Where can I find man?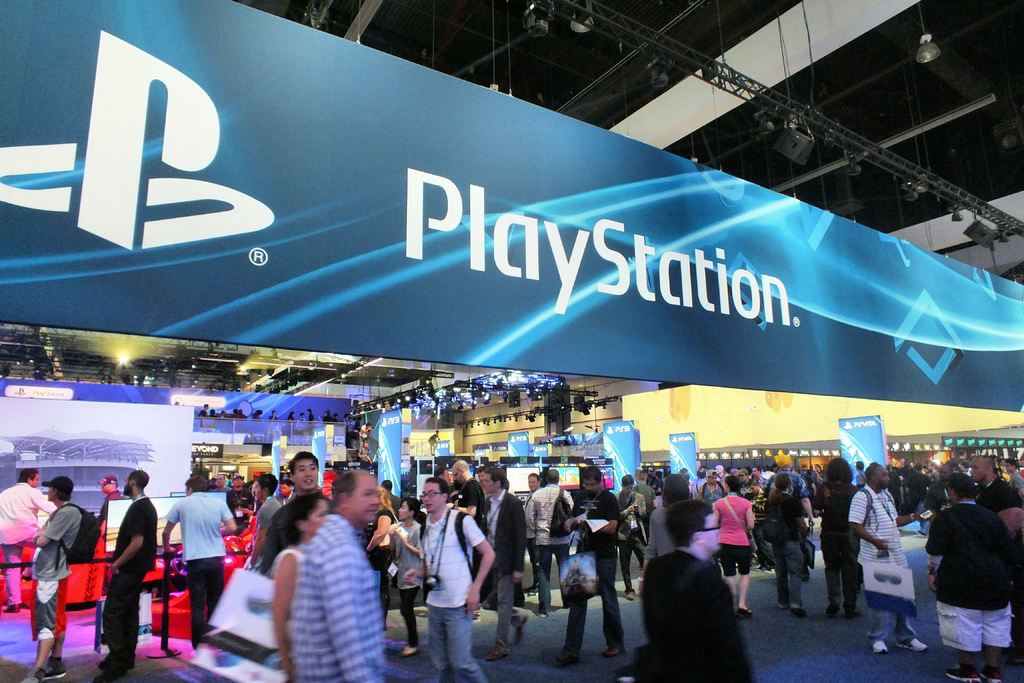
You can find it at (left=161, top=475, right=235, bottom=649).
